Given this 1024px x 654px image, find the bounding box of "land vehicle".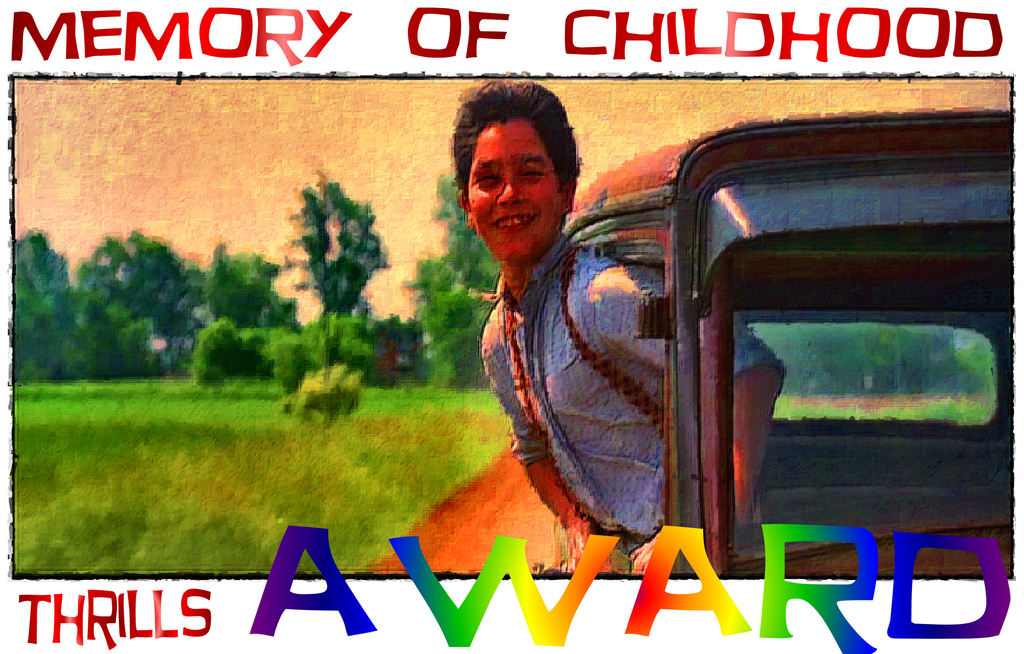
522:170:1023:602.
